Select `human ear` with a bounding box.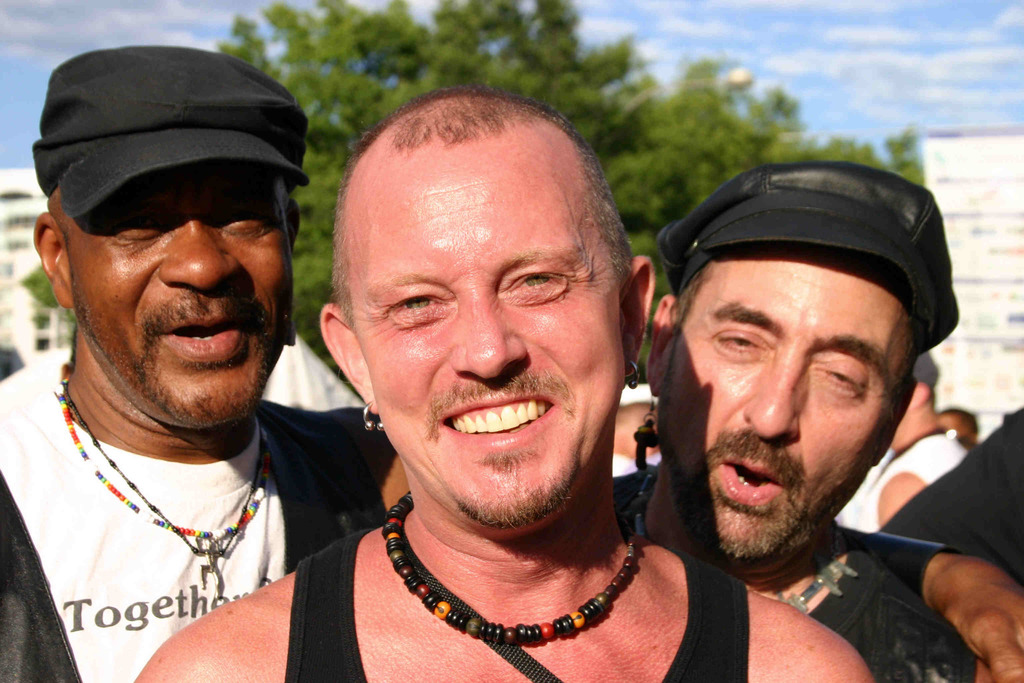
x1=877 y1=374 x2=915 y2=465.
